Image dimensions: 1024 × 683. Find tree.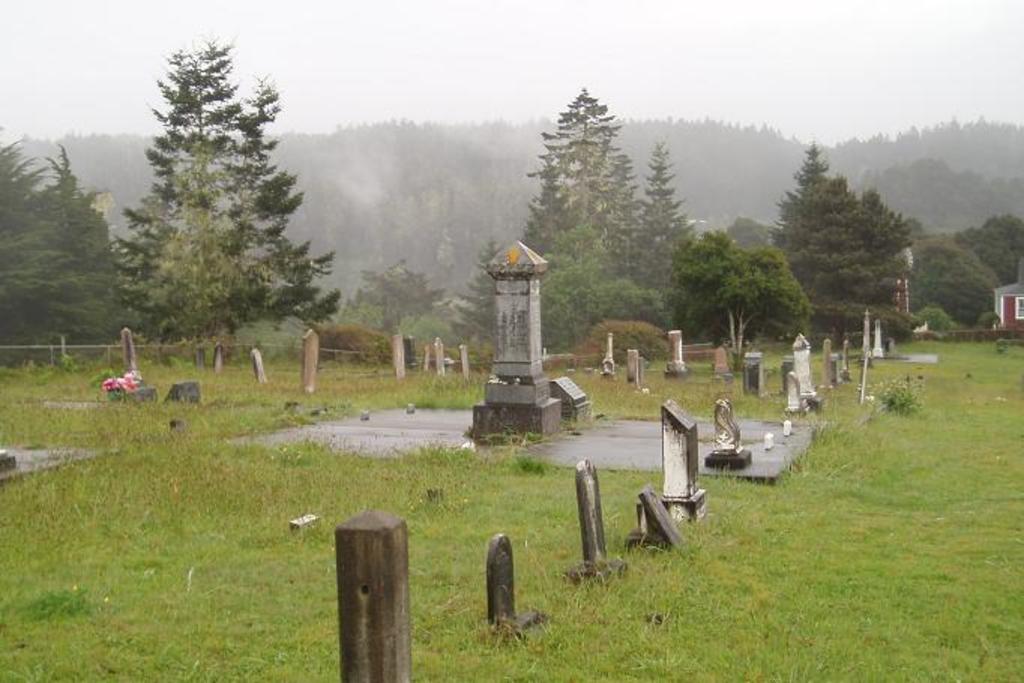
region(770, 144, 836, 255).
